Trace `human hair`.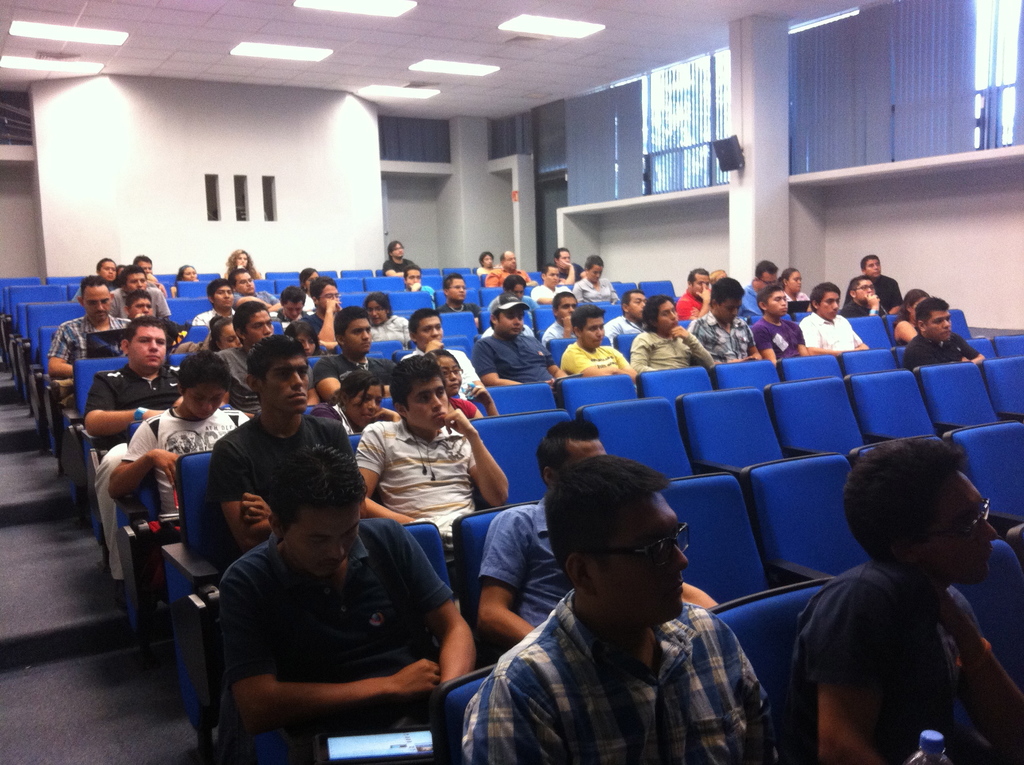
Traced to bbox=(754, 258, 778, 279).
